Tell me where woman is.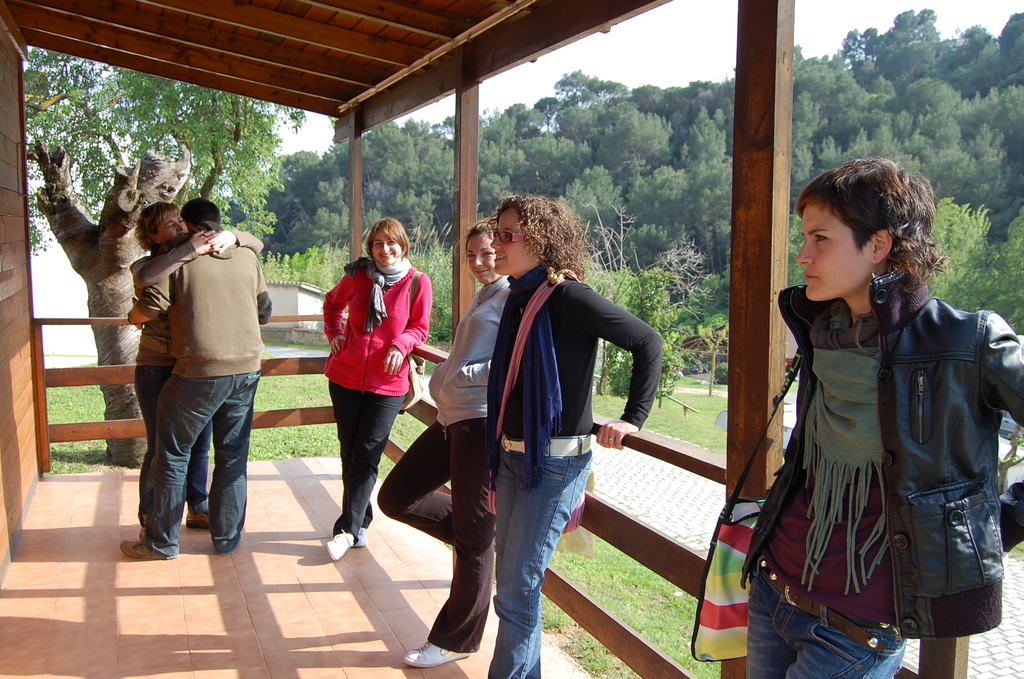
woman is at bbox=[319, 216, 433, 568].
